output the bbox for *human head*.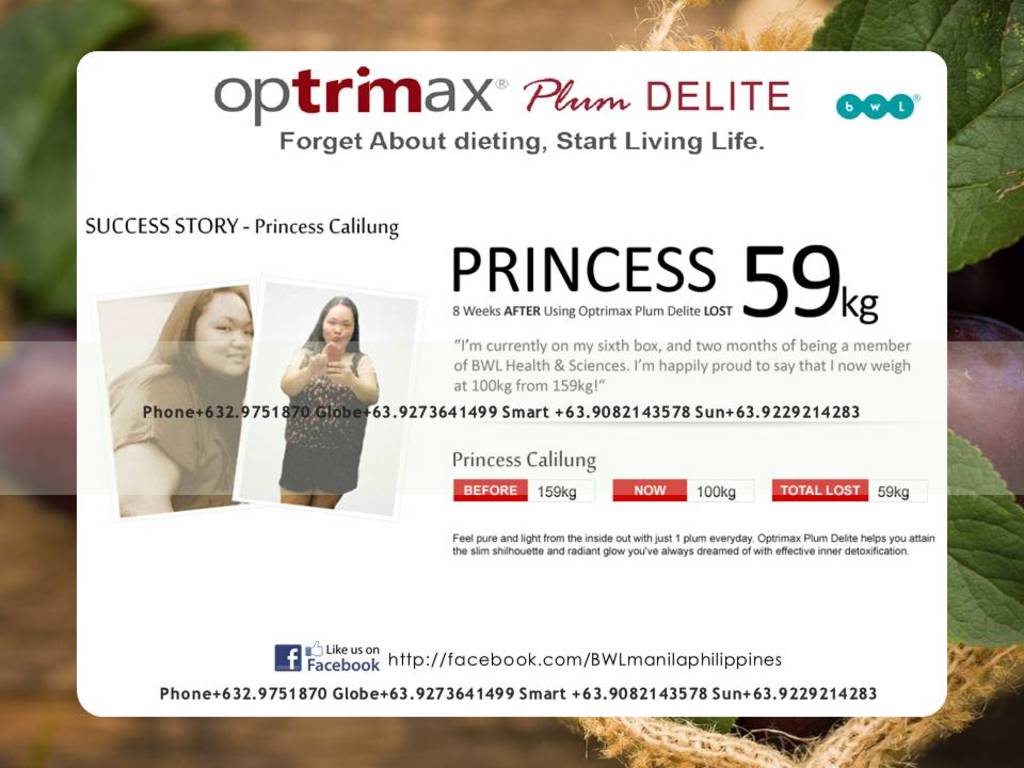
region(320, 297, 359, 352).
